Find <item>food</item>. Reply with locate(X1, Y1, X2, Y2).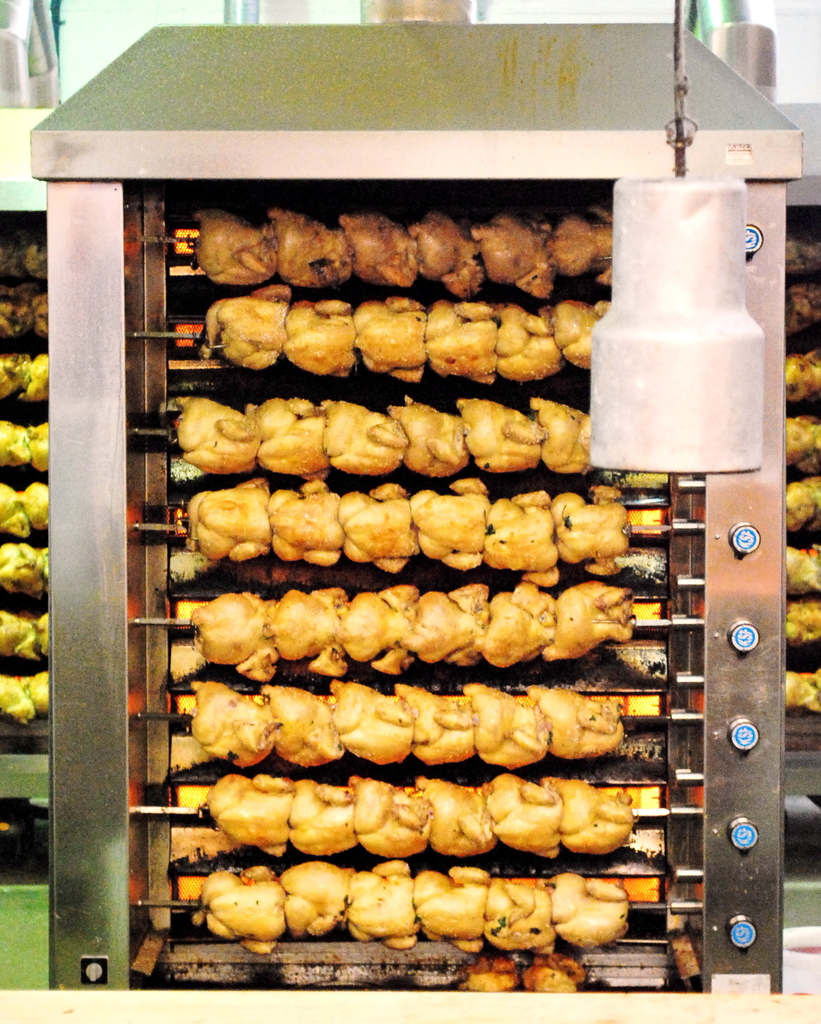
locate(202, 770, 296, 854).
